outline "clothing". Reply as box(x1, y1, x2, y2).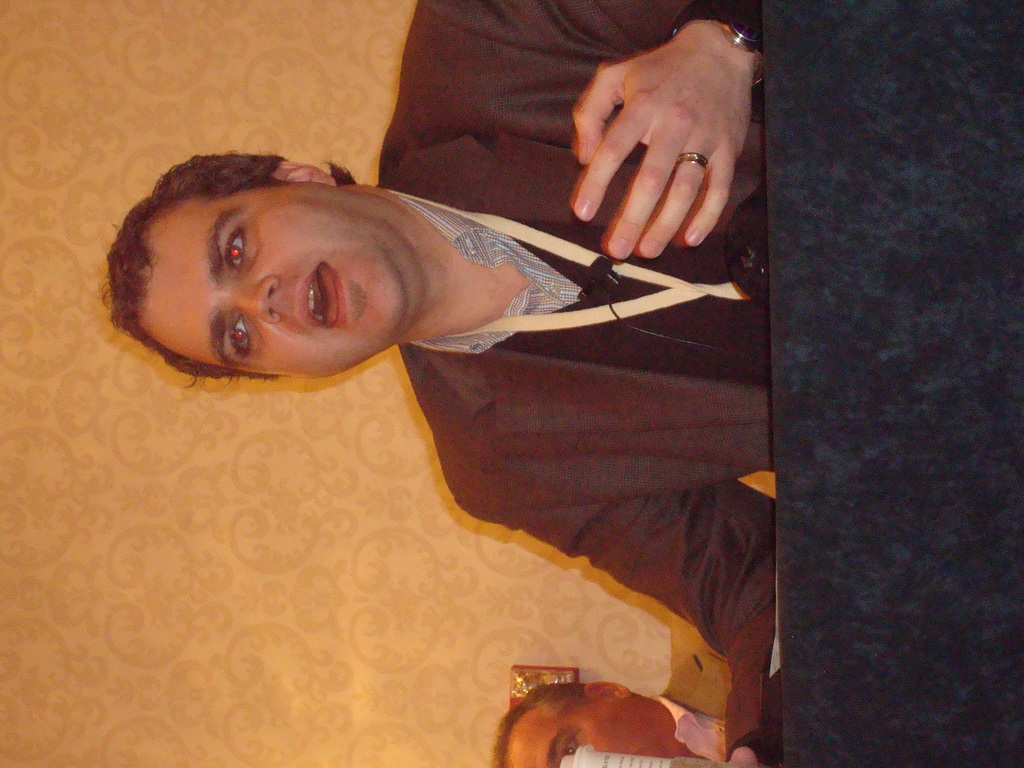
box(399, 0, 774, 760).
